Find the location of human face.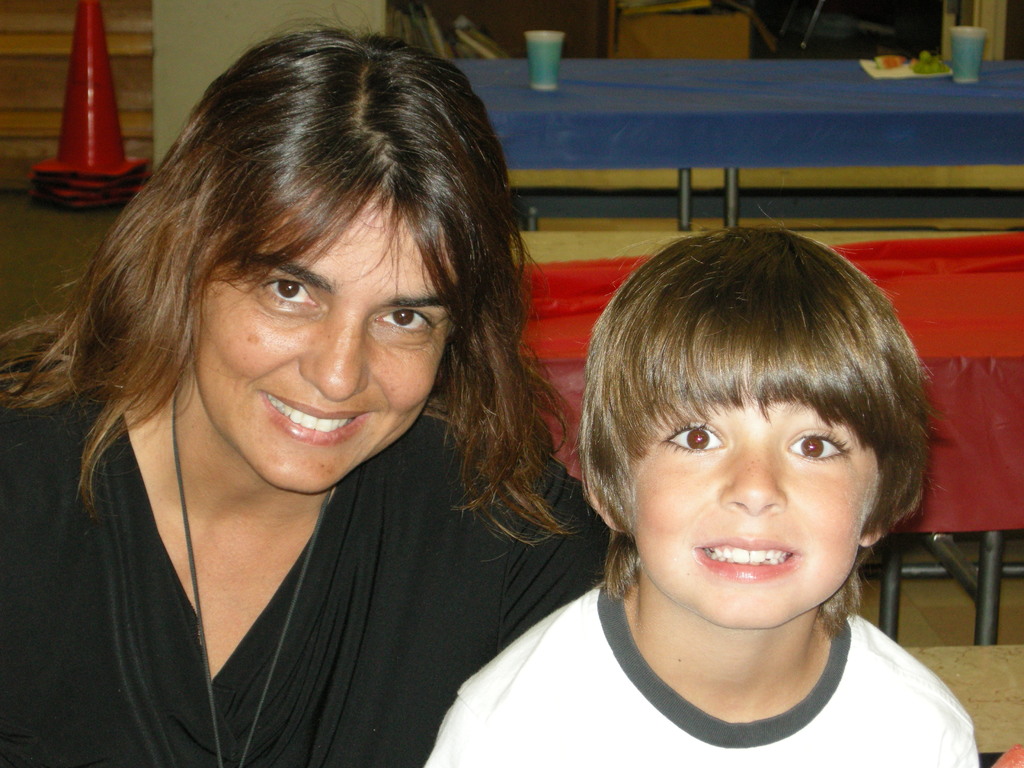
Location: {"left": 630, "top": 355, "right": 880, "bottom": 630}.
